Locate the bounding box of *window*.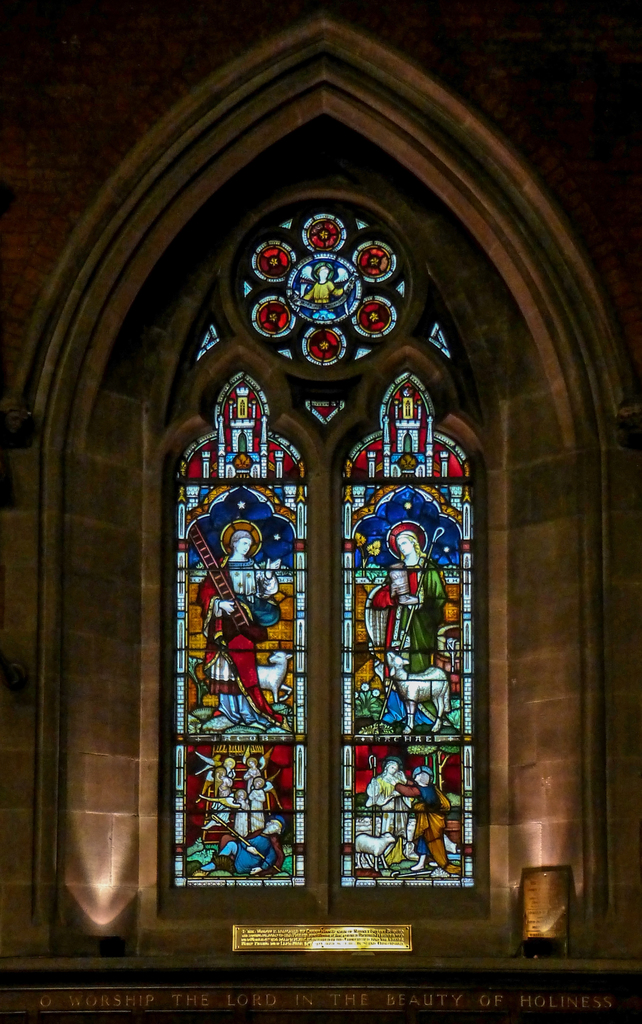
Bounding box: x1=136, y1=121, x2=497, y2=954.
